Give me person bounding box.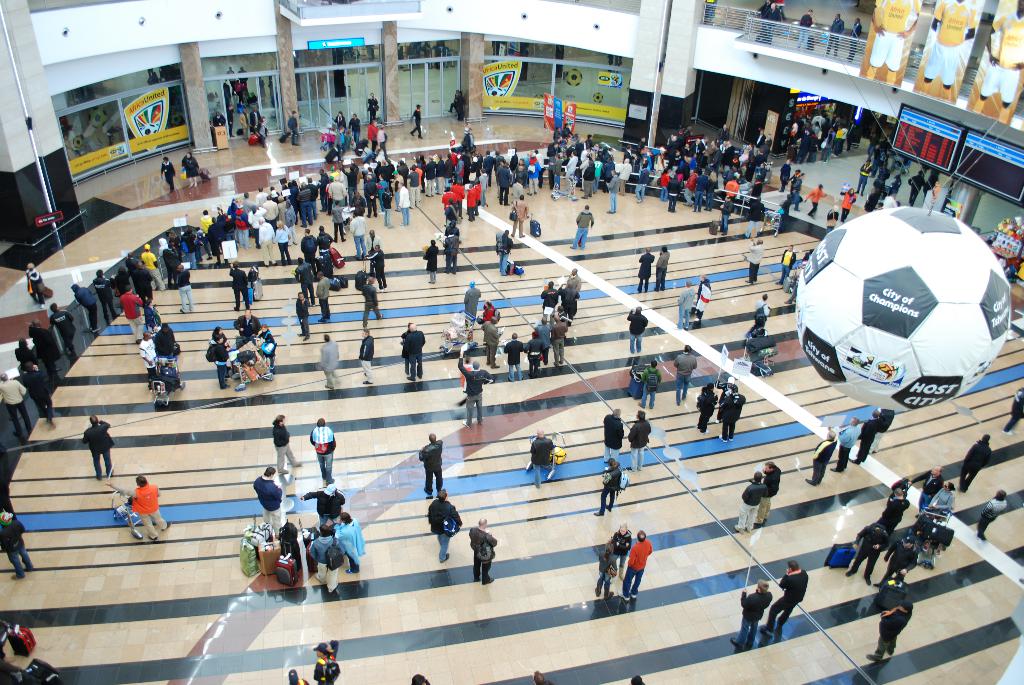
rect(241, 107, 251, 134).
